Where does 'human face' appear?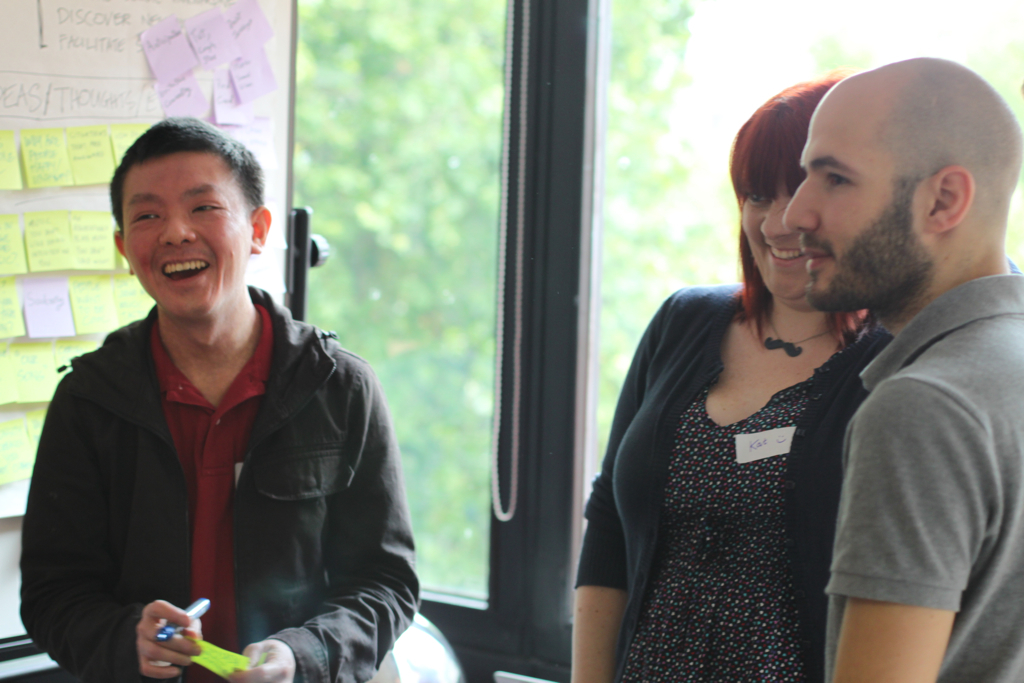
Appears at (x1=742, y1=171, x2=807, y2=298).
